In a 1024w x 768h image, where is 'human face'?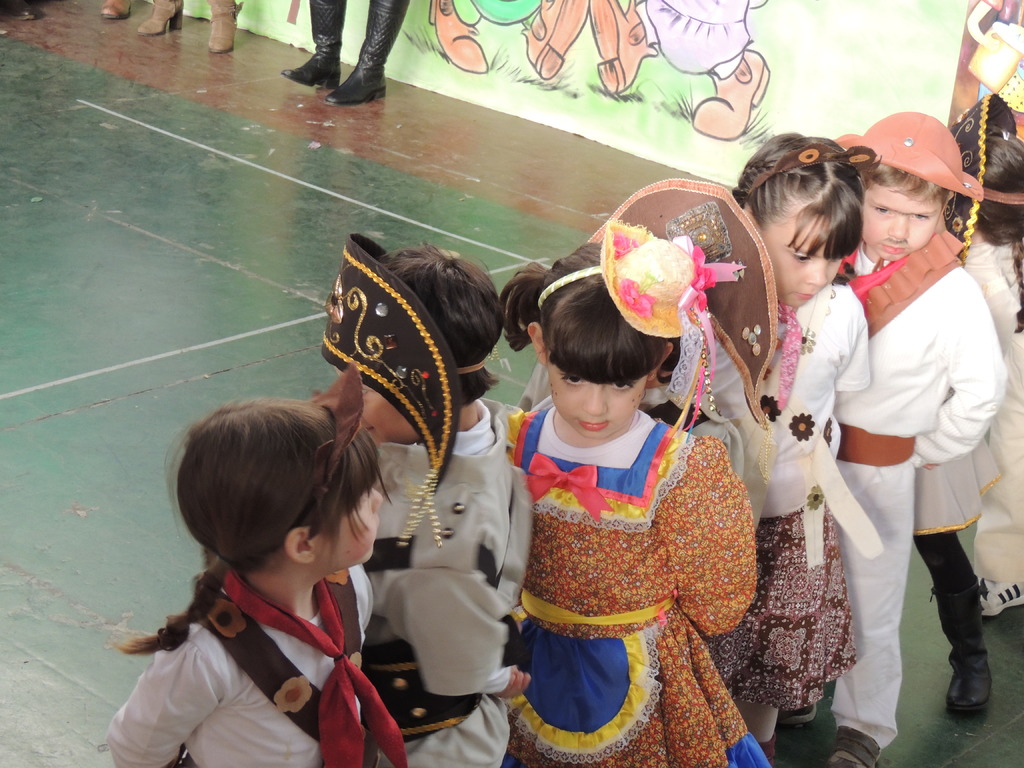
box=[362, 381, 408, 444].
